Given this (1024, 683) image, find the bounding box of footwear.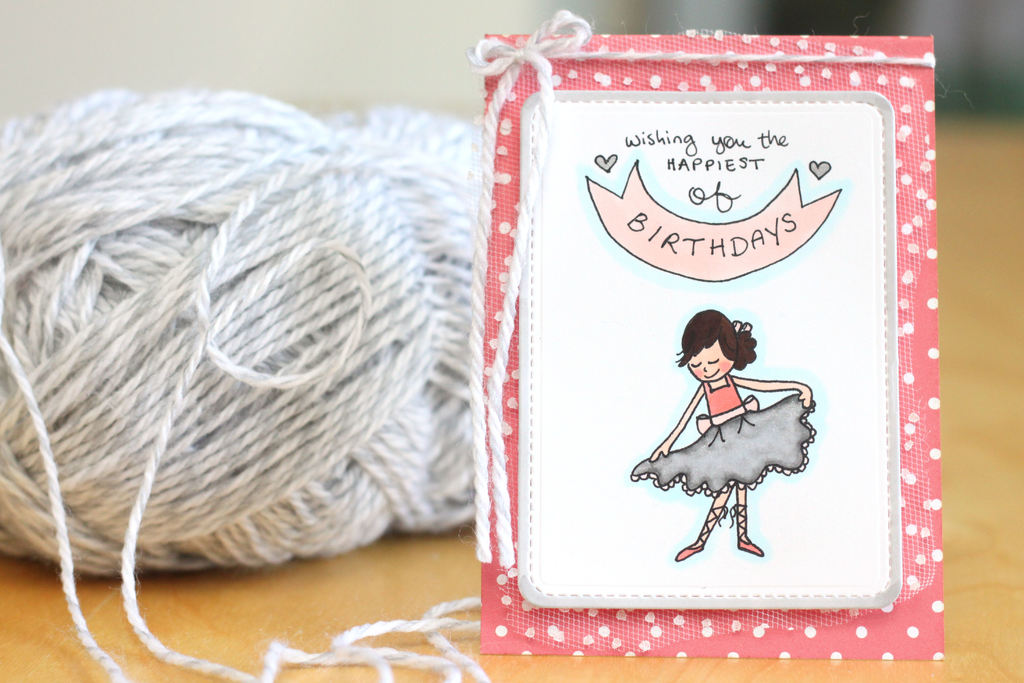
730 500 762 557.
